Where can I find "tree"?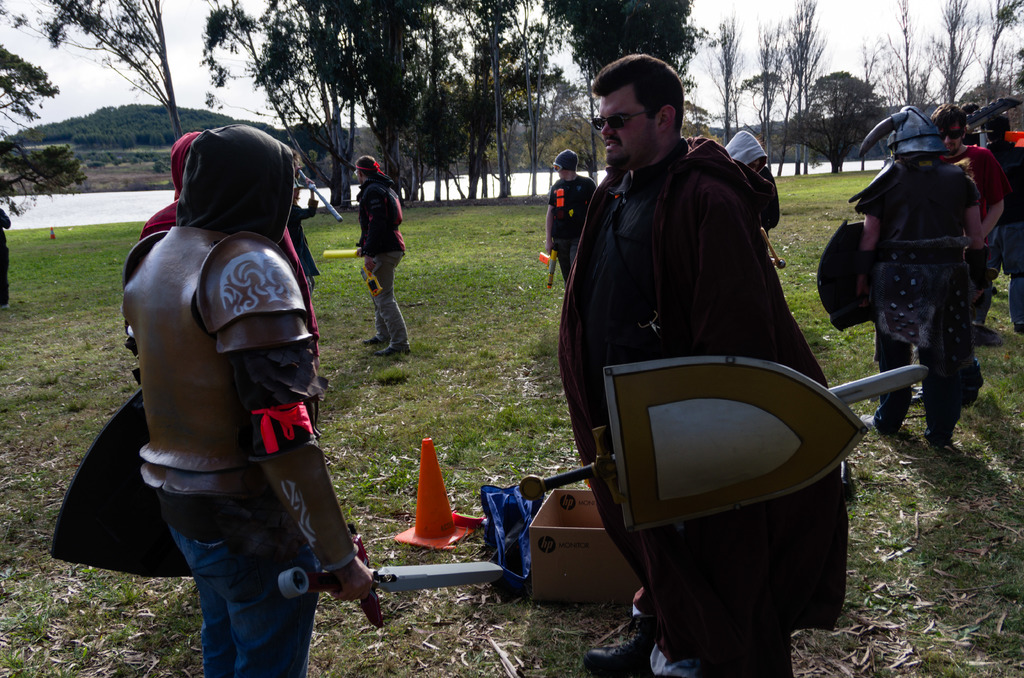
You can find it at (0, 0, 173, 145).
